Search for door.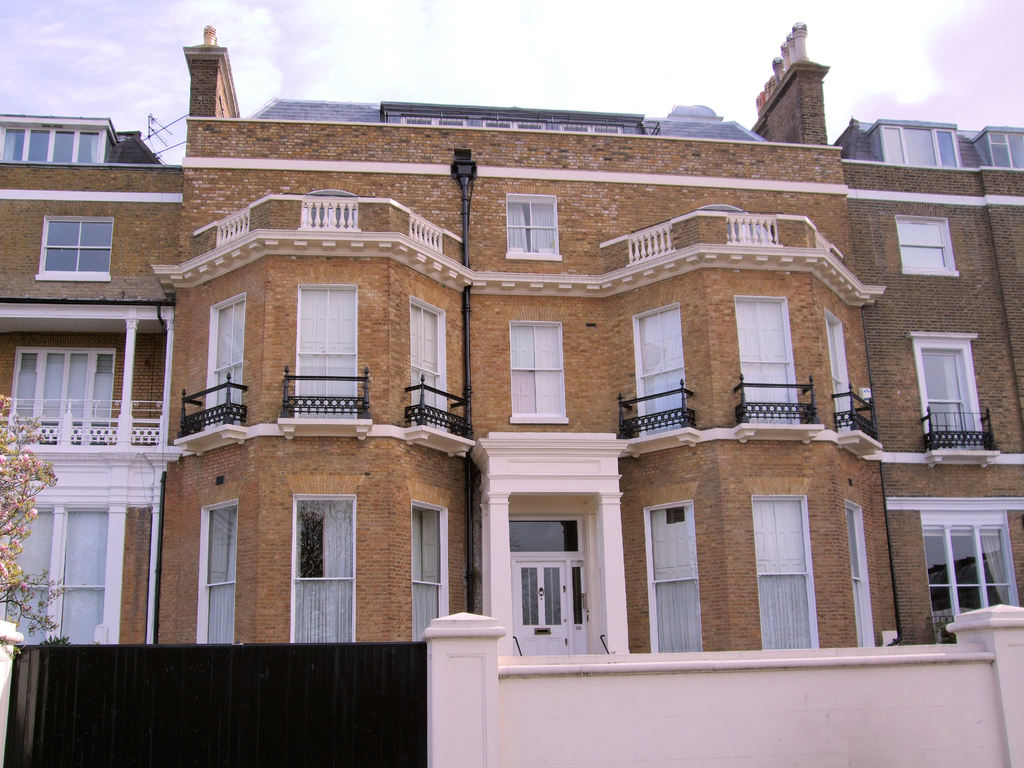
Found at [x1=220, y1=300, x2=243, y2=431].
